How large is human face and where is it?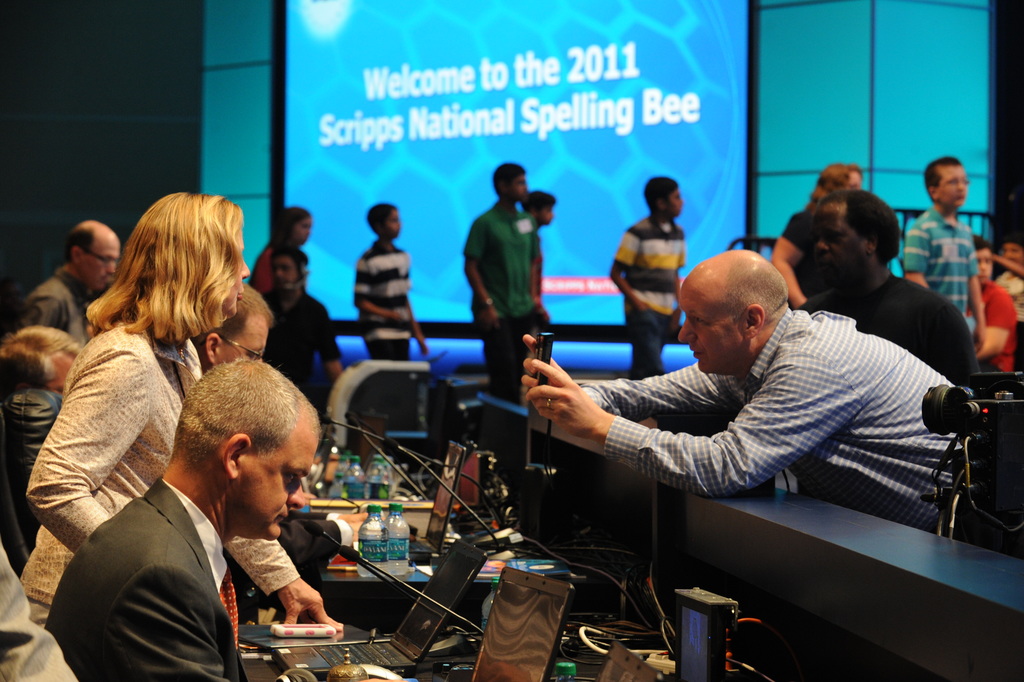
Bounding box: BBox(273, 257, 297, 288).
